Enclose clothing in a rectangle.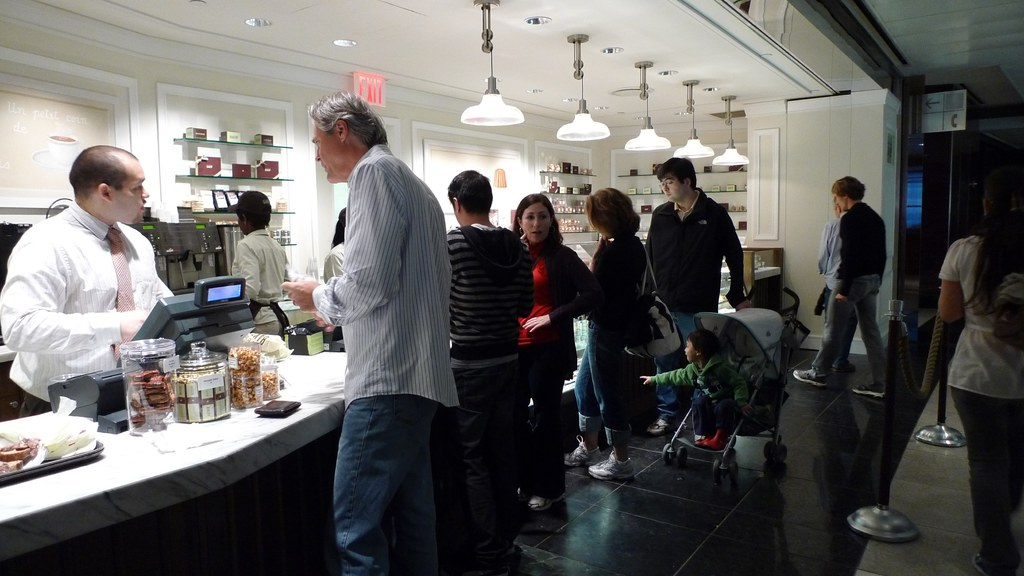
x1=520 y1=234 x2=584 y2=491.
